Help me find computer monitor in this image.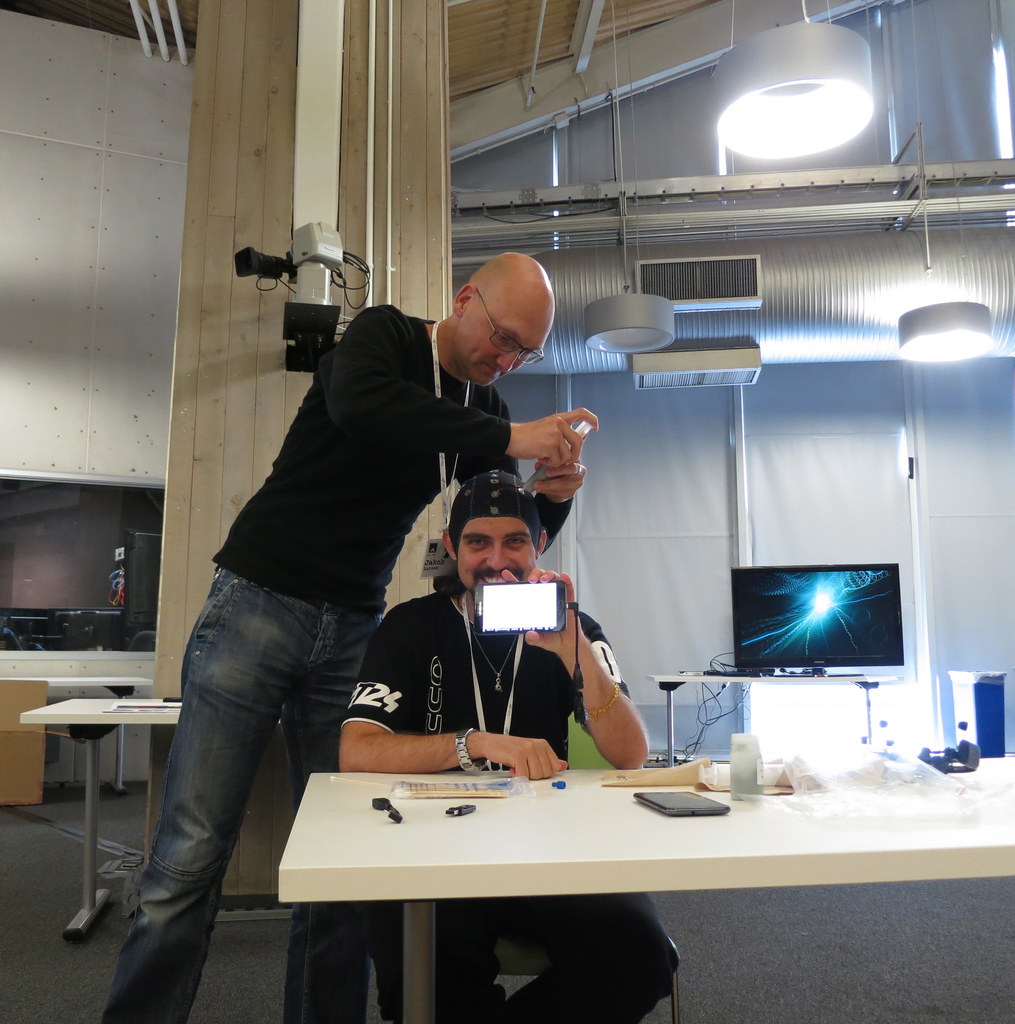
Found it: (x1=722, y1=536, x2=923, y2=710).
